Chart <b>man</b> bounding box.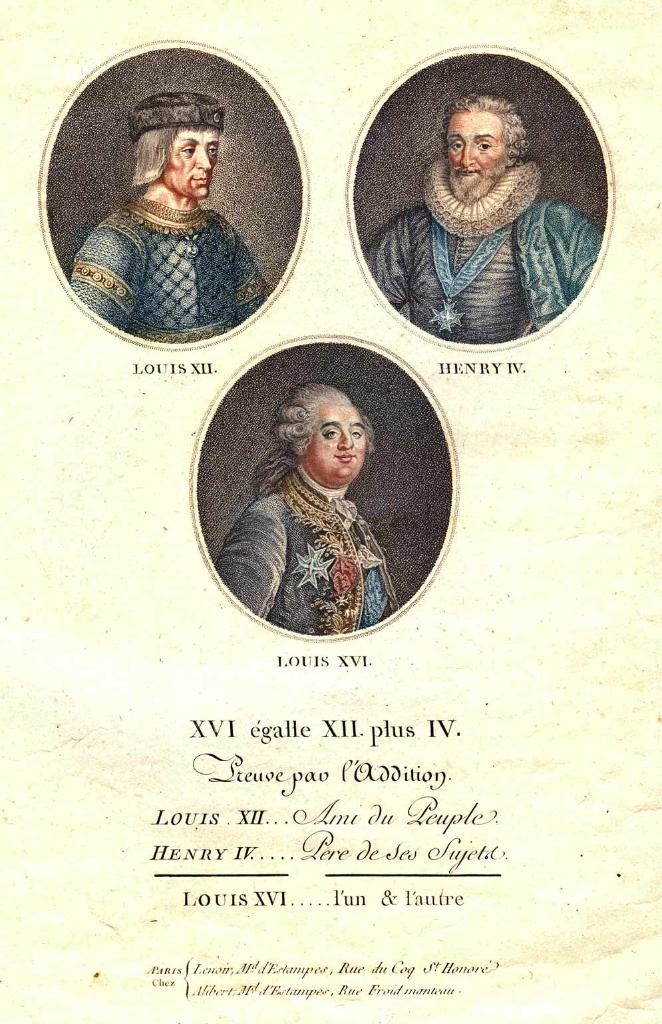
Charted: 339:68:614:347.
